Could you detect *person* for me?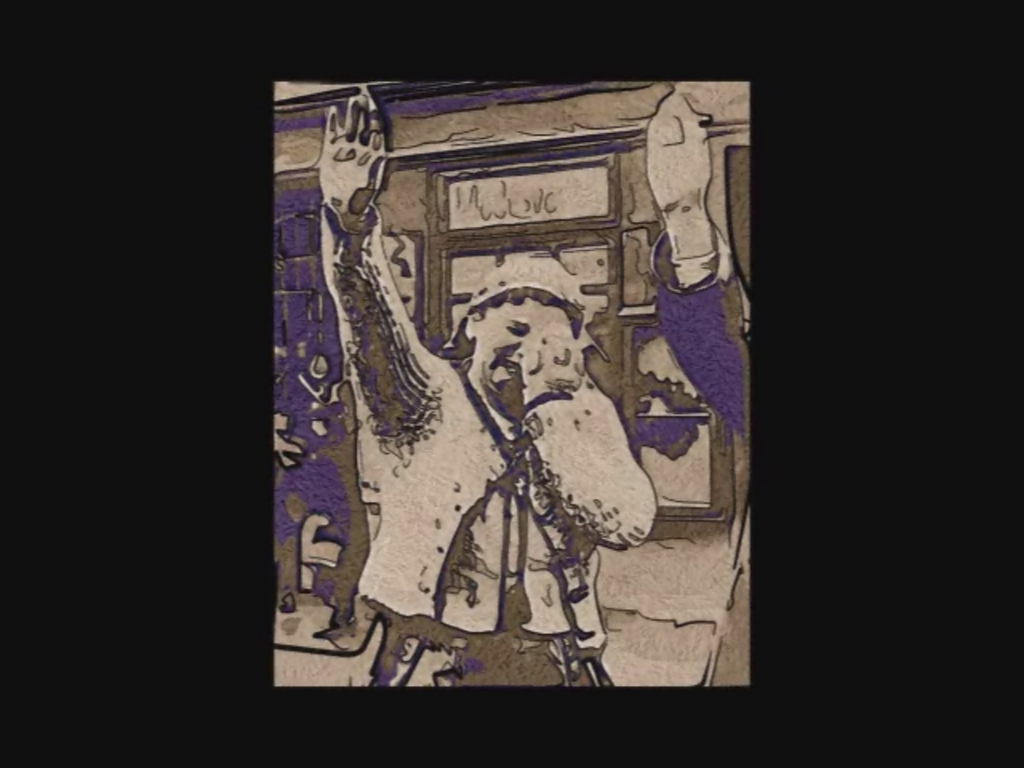
Detection result: {"x1": 642, "y1": 85, "x2": 754, "y2": 448}.
